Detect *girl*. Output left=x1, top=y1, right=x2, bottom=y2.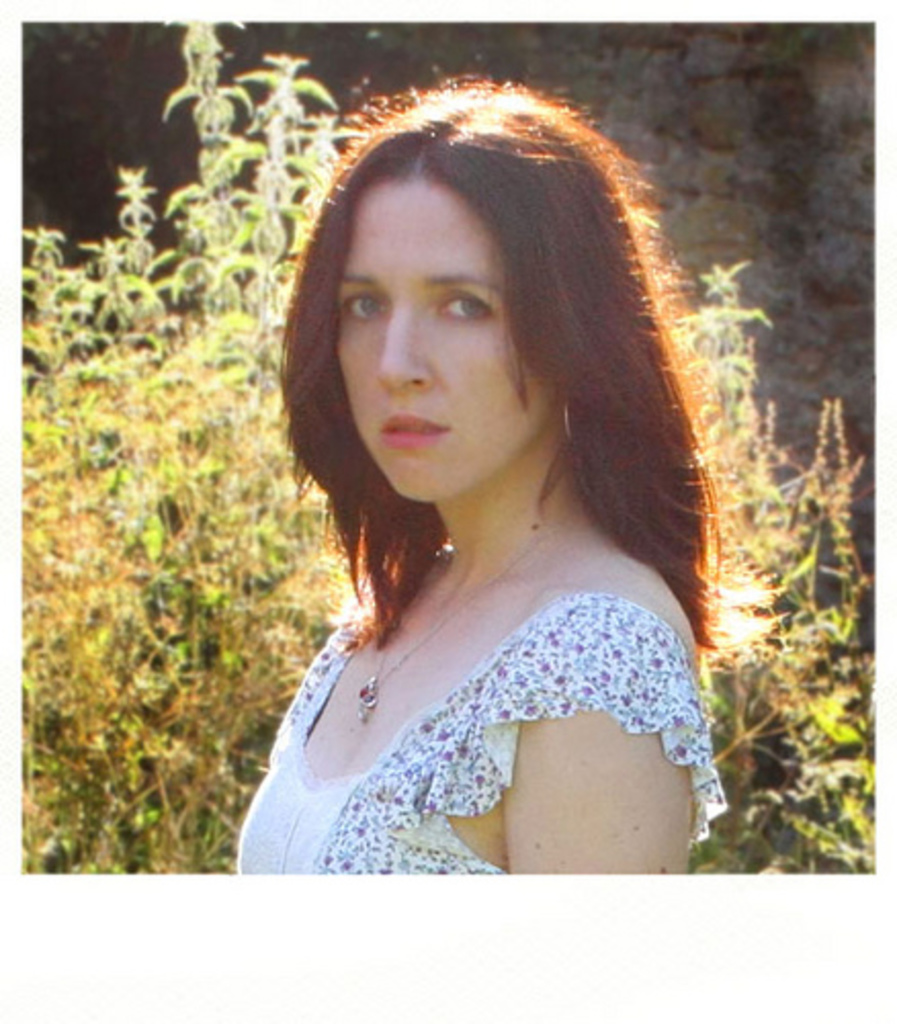
left=240, top=82, right=727, bottom=874.
